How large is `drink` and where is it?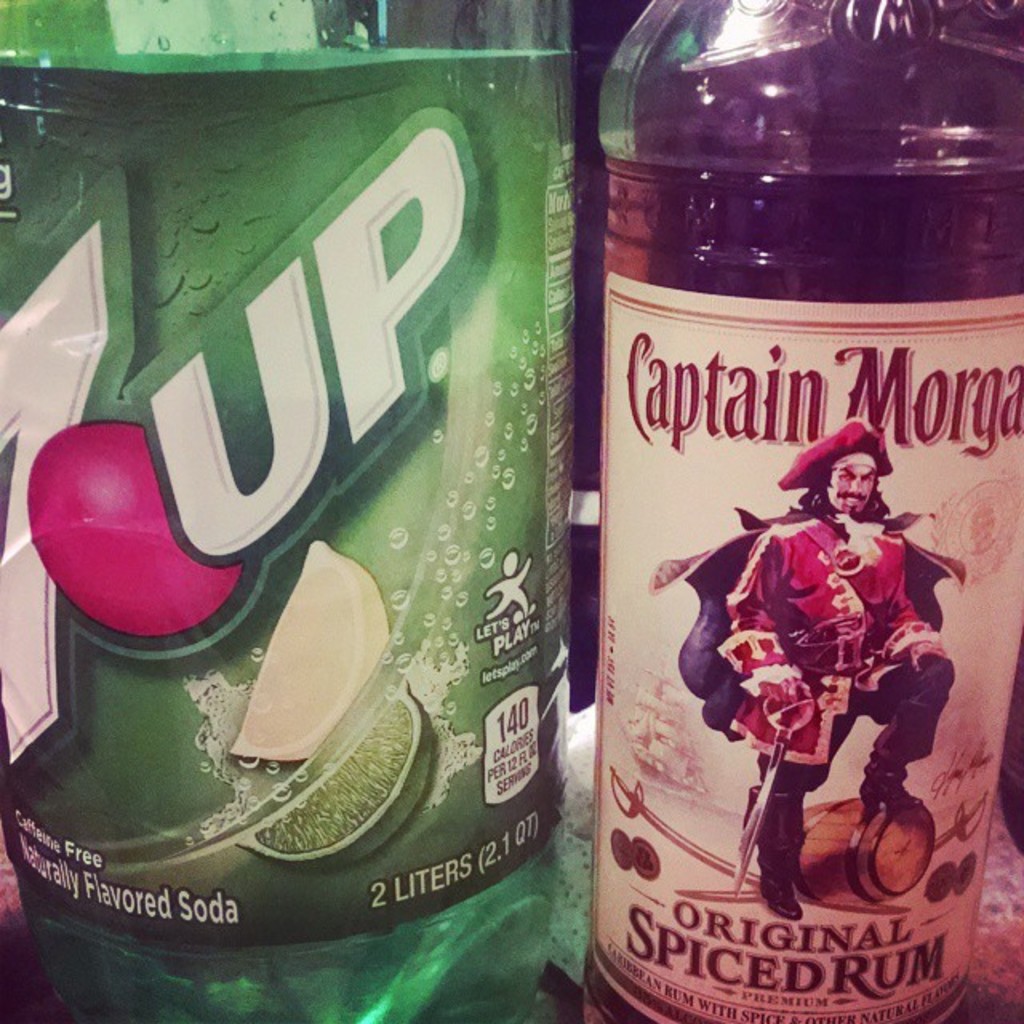
Bounding box: [x1=0, y1=0, x2=578, y2=1022].
